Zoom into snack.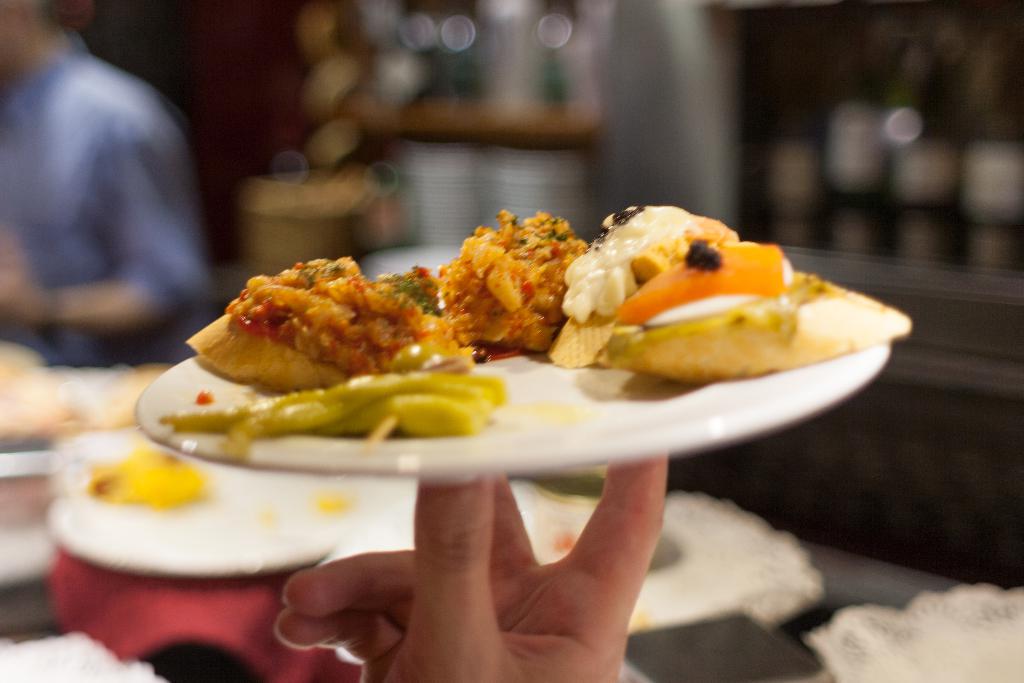
Zoom target: [179, 206, 913, 437].
